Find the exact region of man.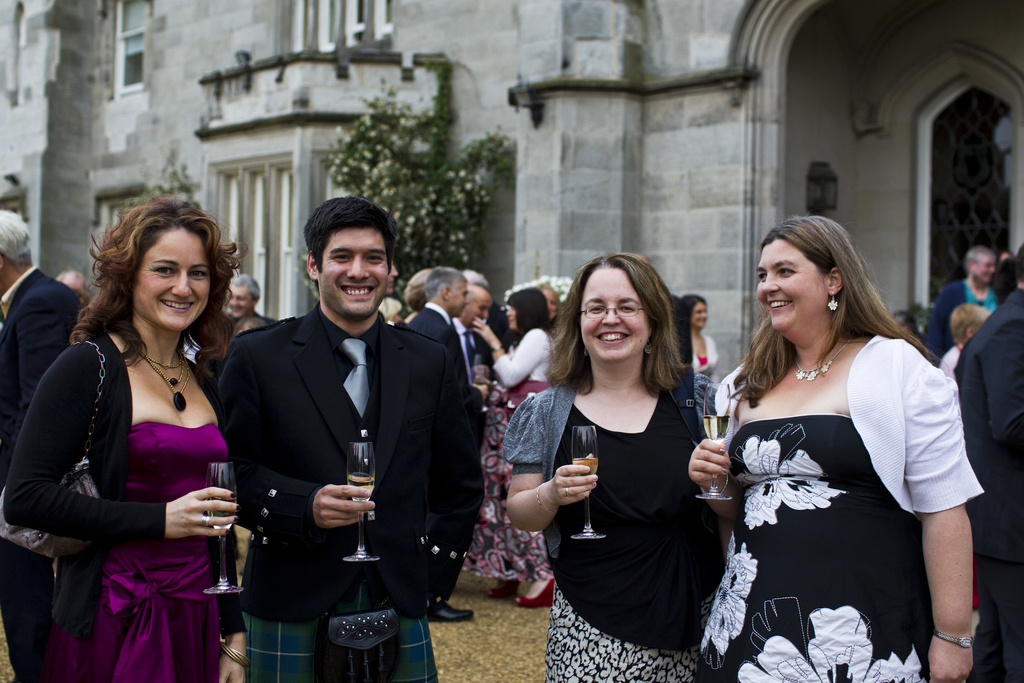
Exact region: {"x1": 925, "y1": 251, "x2": 1003, "y2": 366}.
